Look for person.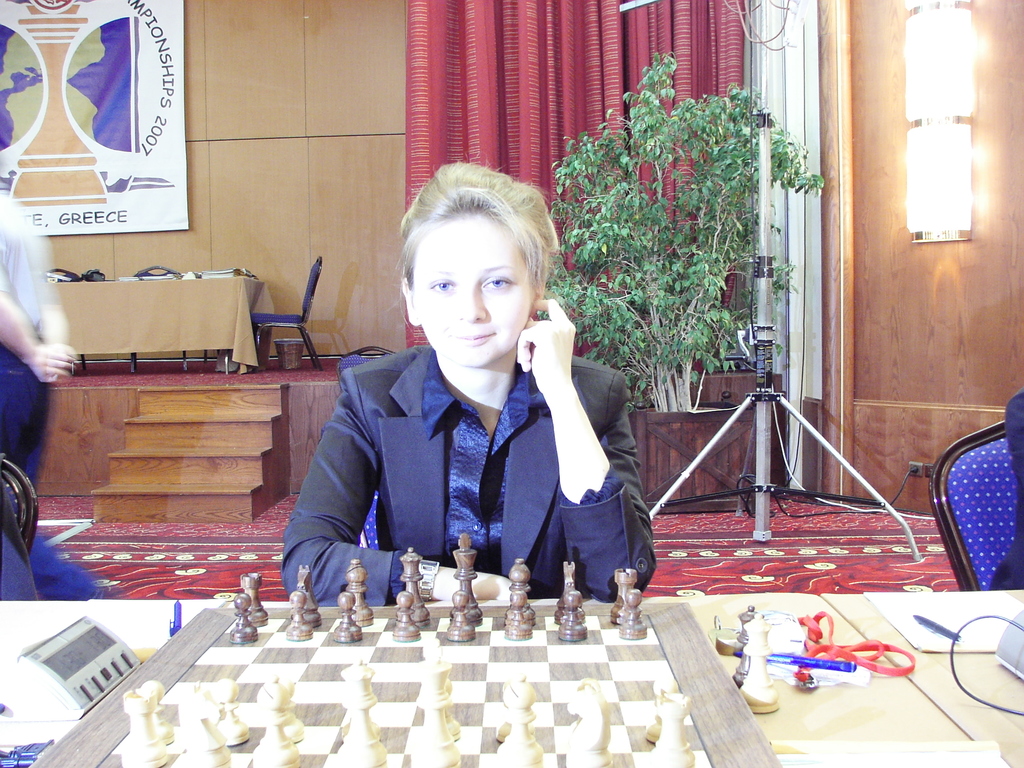
Found: locate(278, 166, 634, 637).
